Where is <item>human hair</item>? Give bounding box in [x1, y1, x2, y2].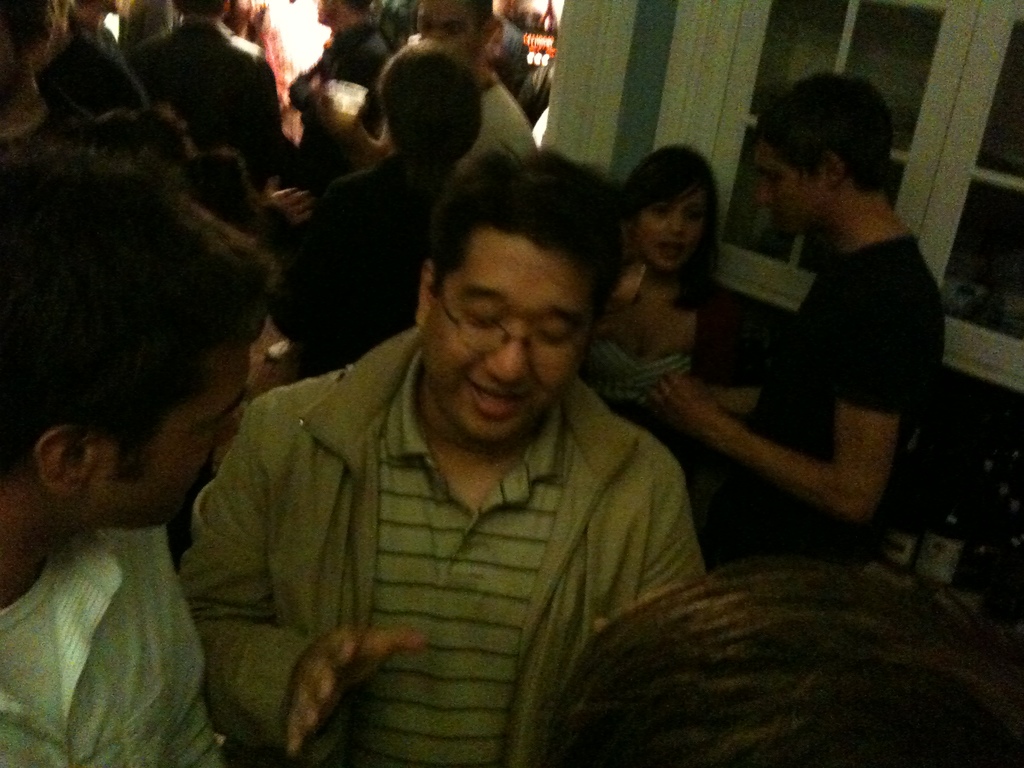
[173, 0, 223, 19].
